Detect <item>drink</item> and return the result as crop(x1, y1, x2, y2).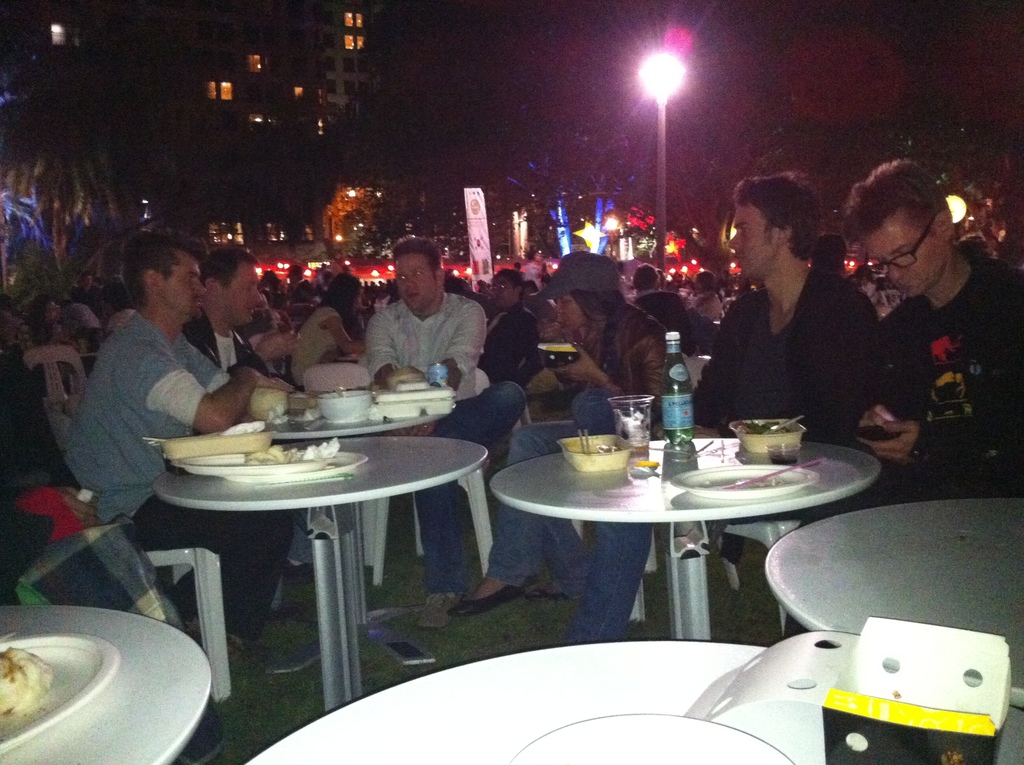
crop(426, 356, 458, 388).
